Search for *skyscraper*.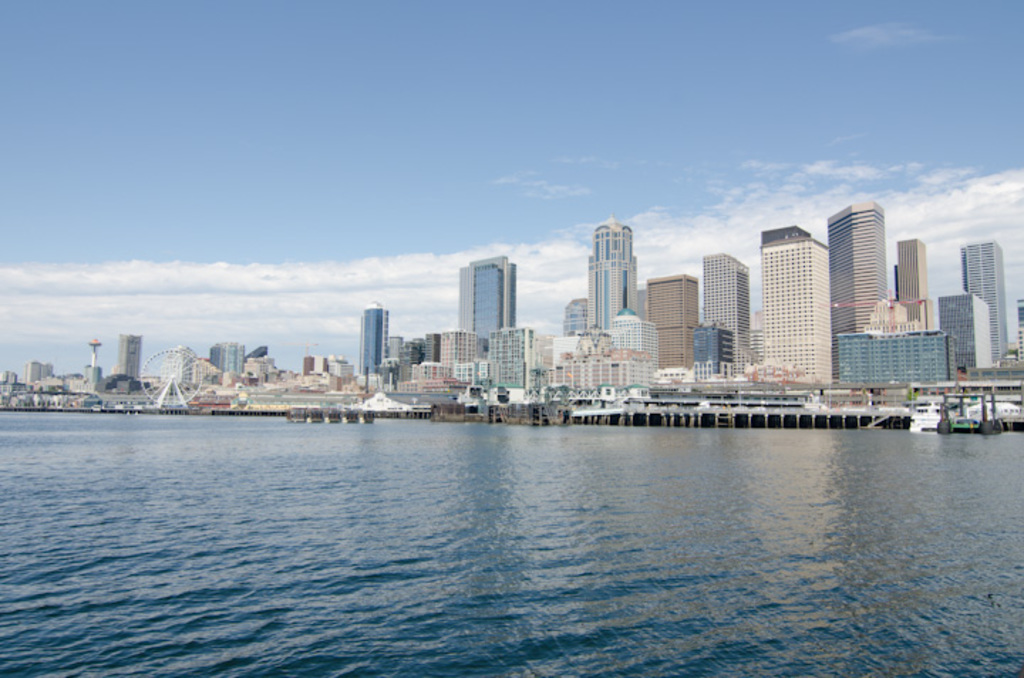
Found at bbox=(828, 199, 889, 377).
